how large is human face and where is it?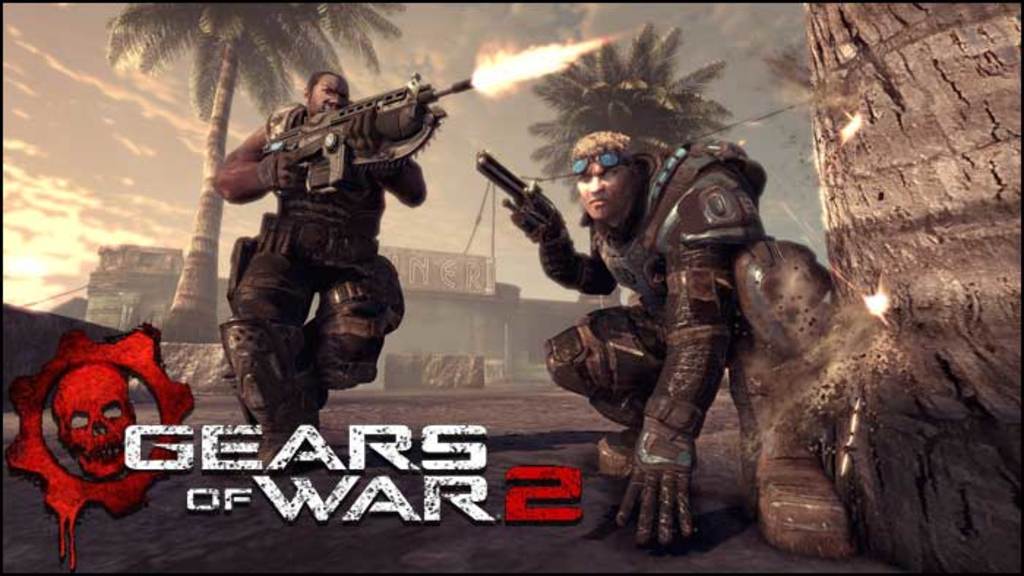
Bounding box: 312:75:347:113.
